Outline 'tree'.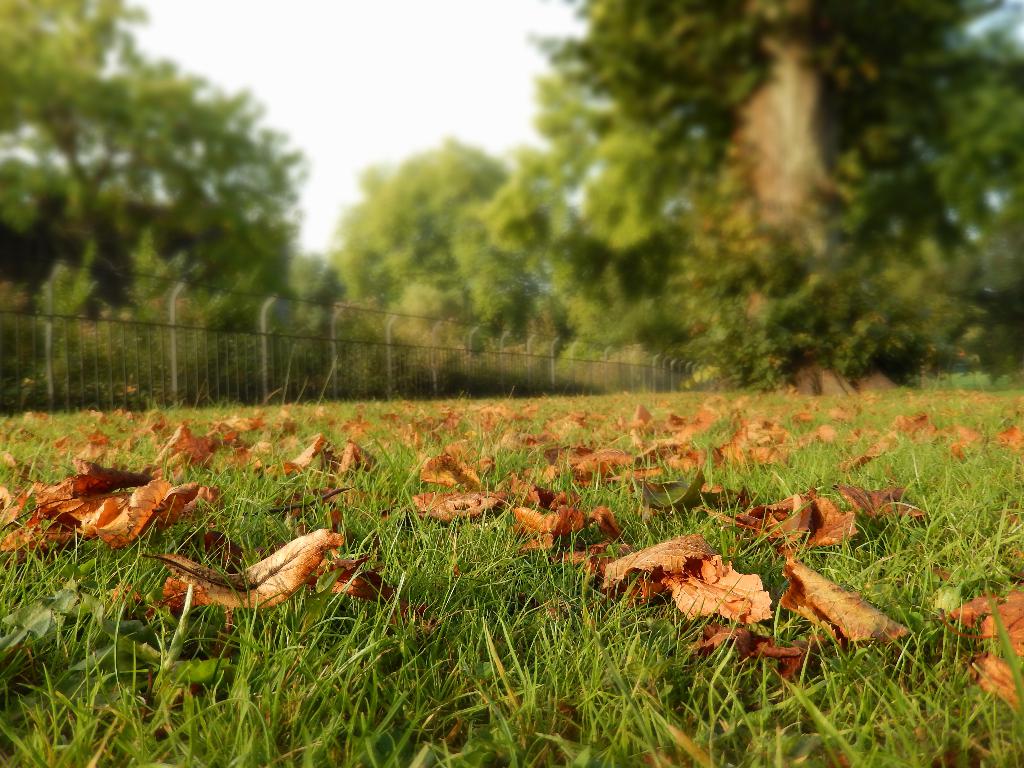
Outline: x1=0 y1=0 x2=308 y2=317.
